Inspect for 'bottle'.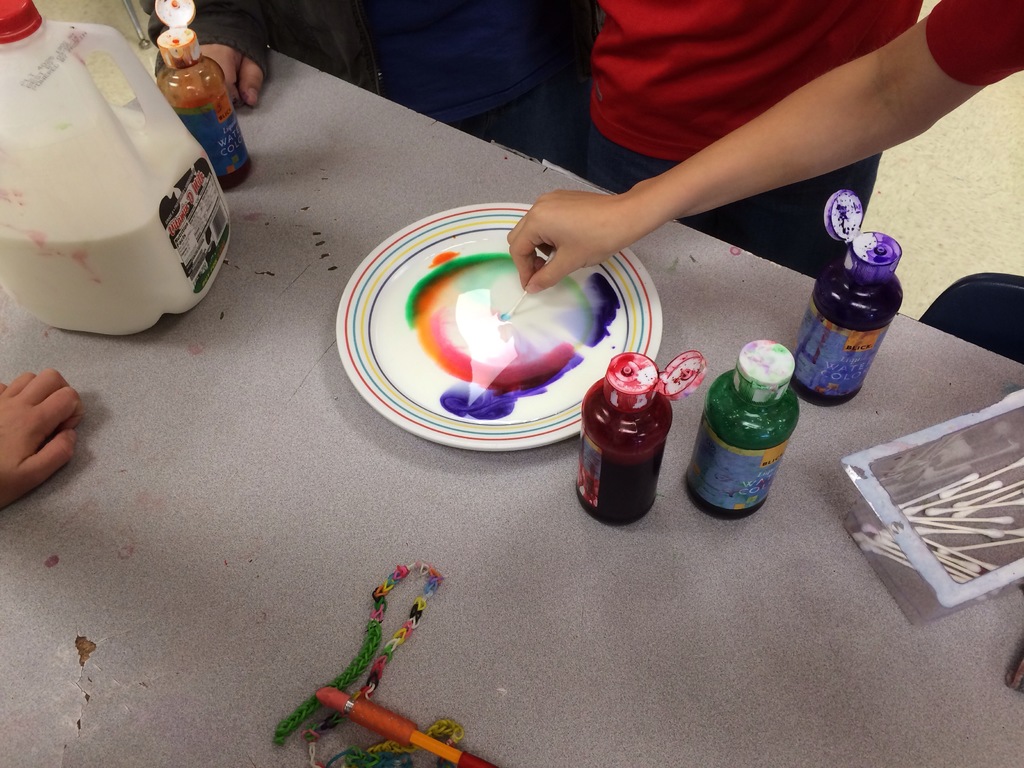
Inspection: left=572, top=343, right=705, bottom=530.
